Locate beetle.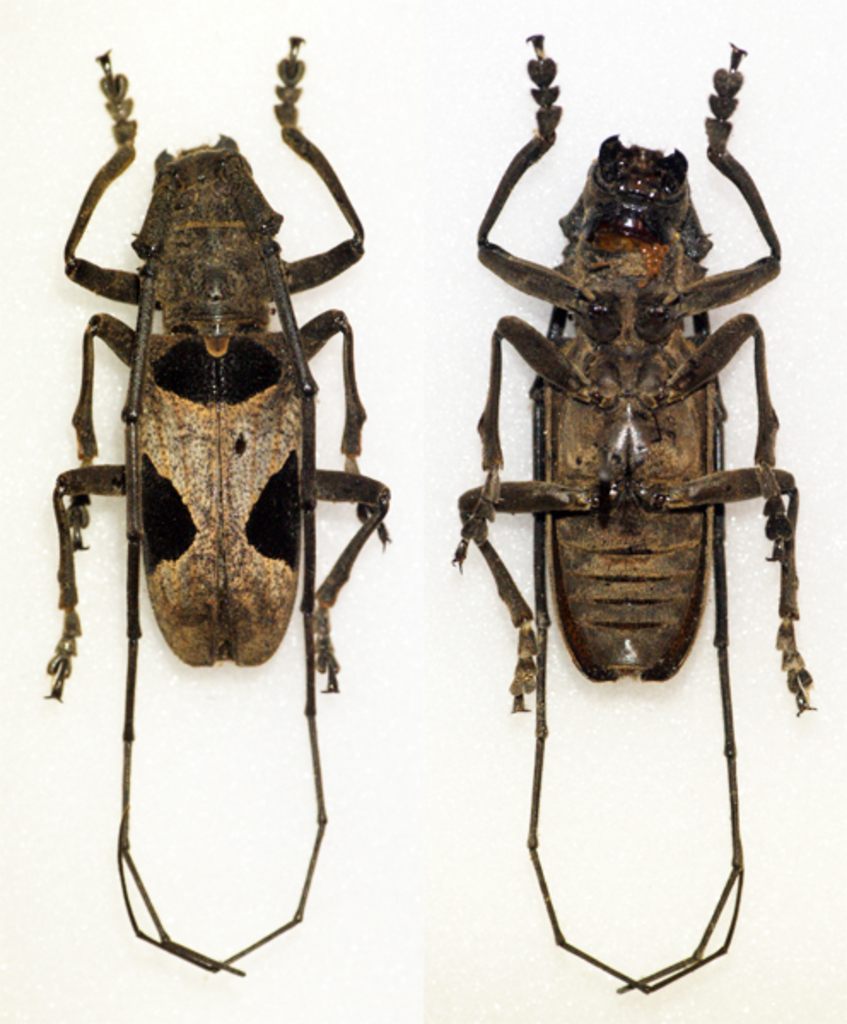
Bounding box: locate(454, 31, 818, 1002).
